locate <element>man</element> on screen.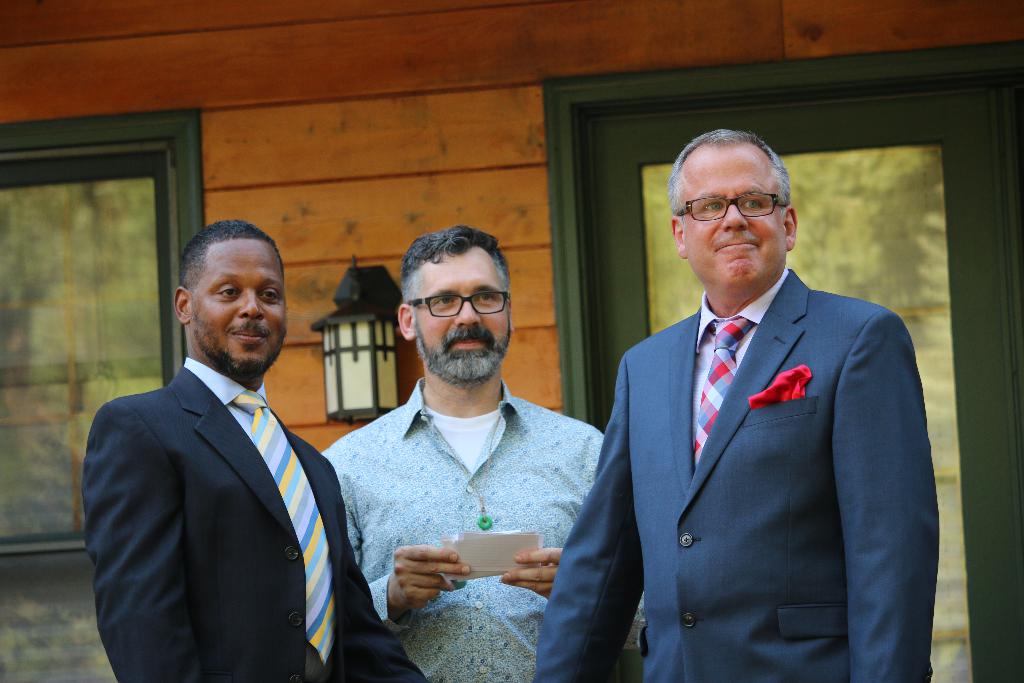
On screen at 319 222 607 682.
